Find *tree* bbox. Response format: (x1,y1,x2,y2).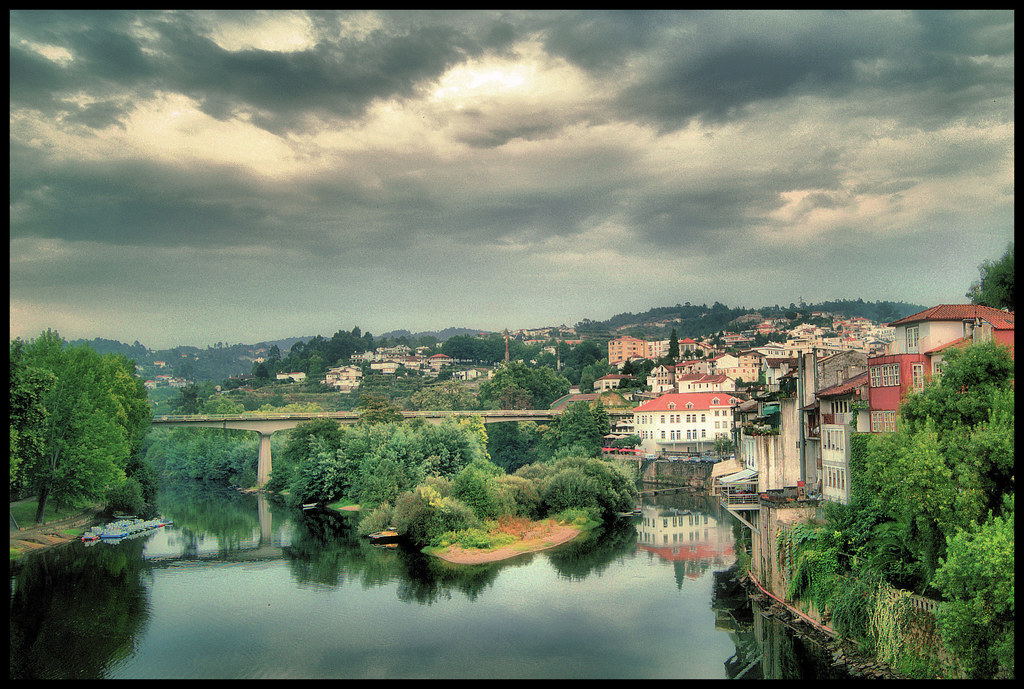
(971,235,1018,310).
